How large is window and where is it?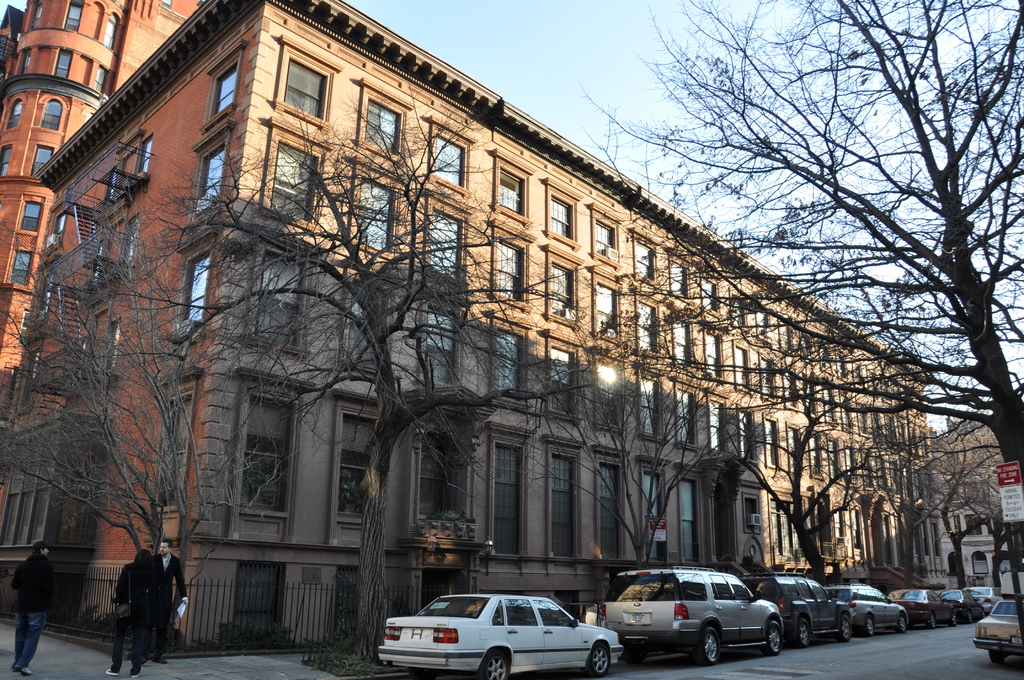
Bounding box: l=28, t=2, r=43, b=31.
